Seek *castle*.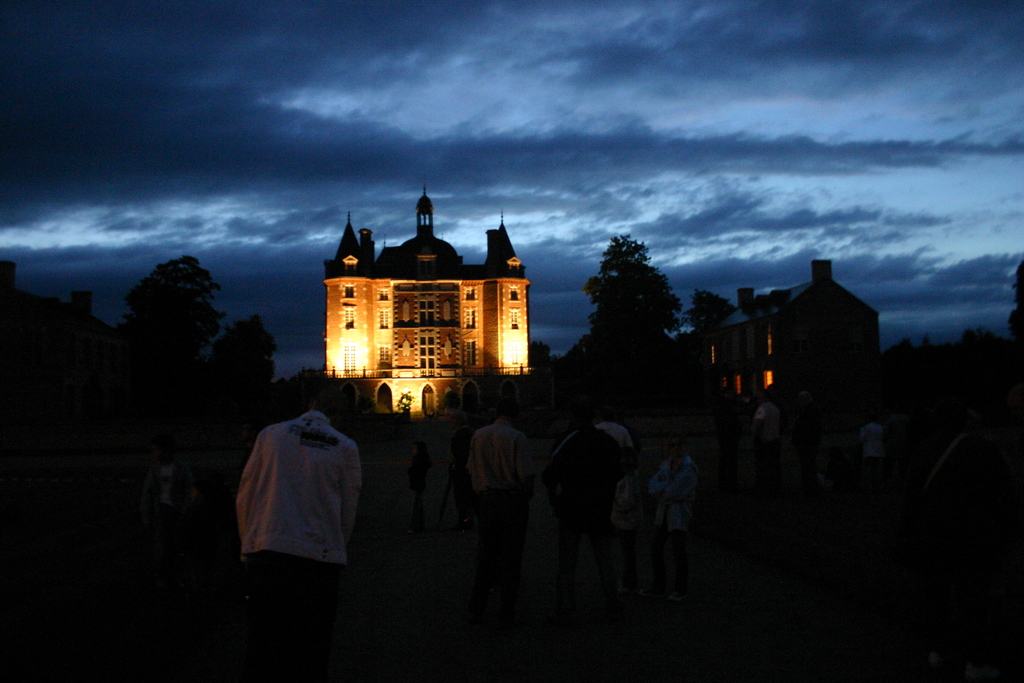
[x1=291, y1=188, x2=564, y2=447].
